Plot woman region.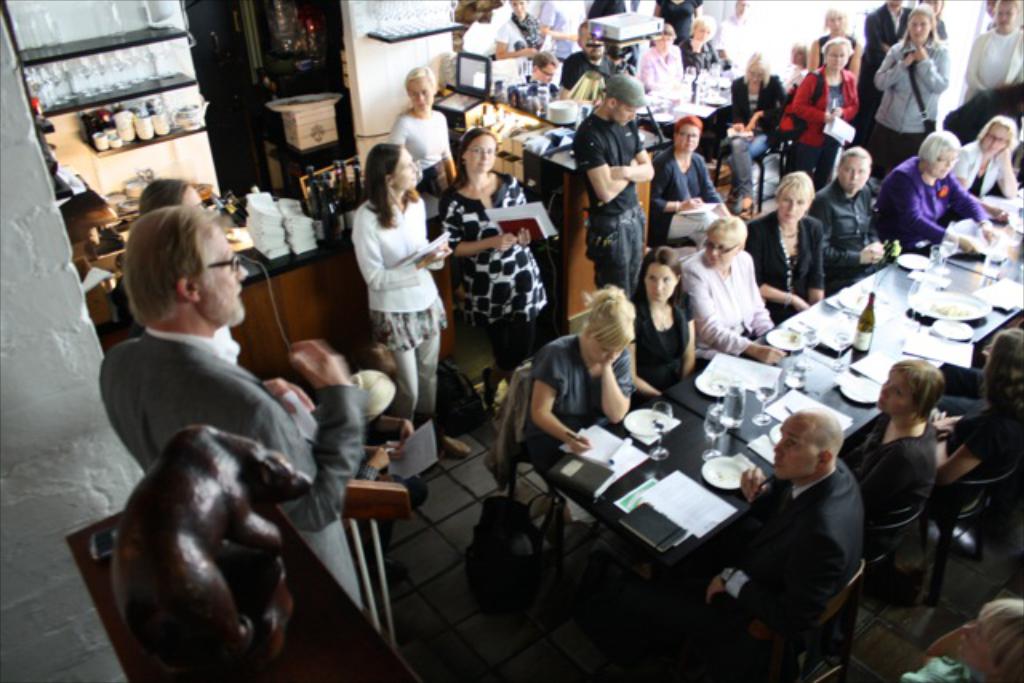
Plotted at bbox=(683, 5, 736, 67).
